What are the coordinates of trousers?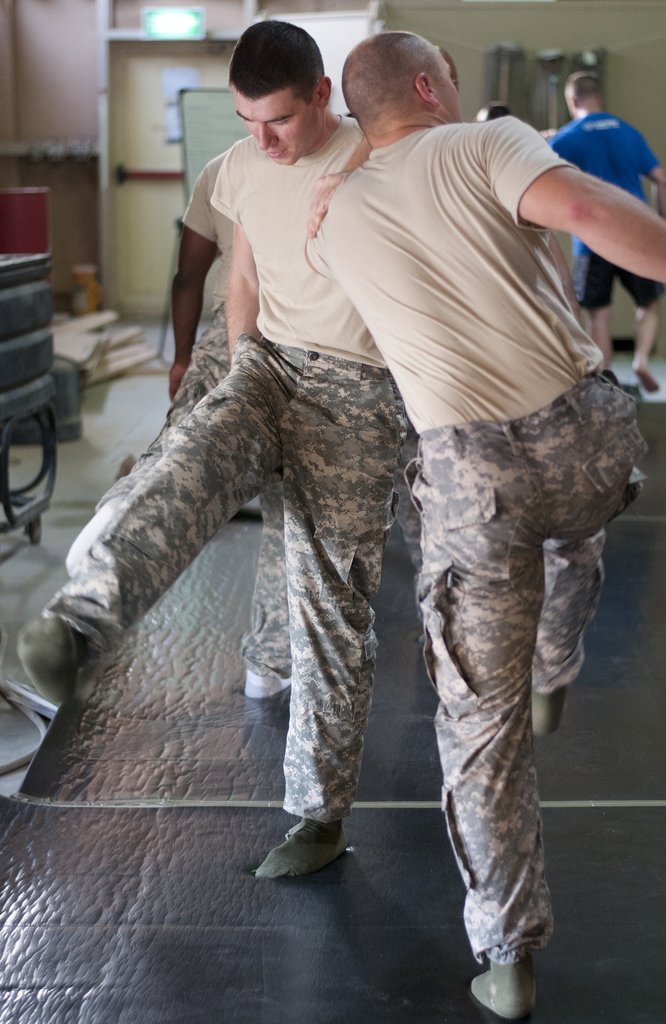
85, 285, 329, 694.
